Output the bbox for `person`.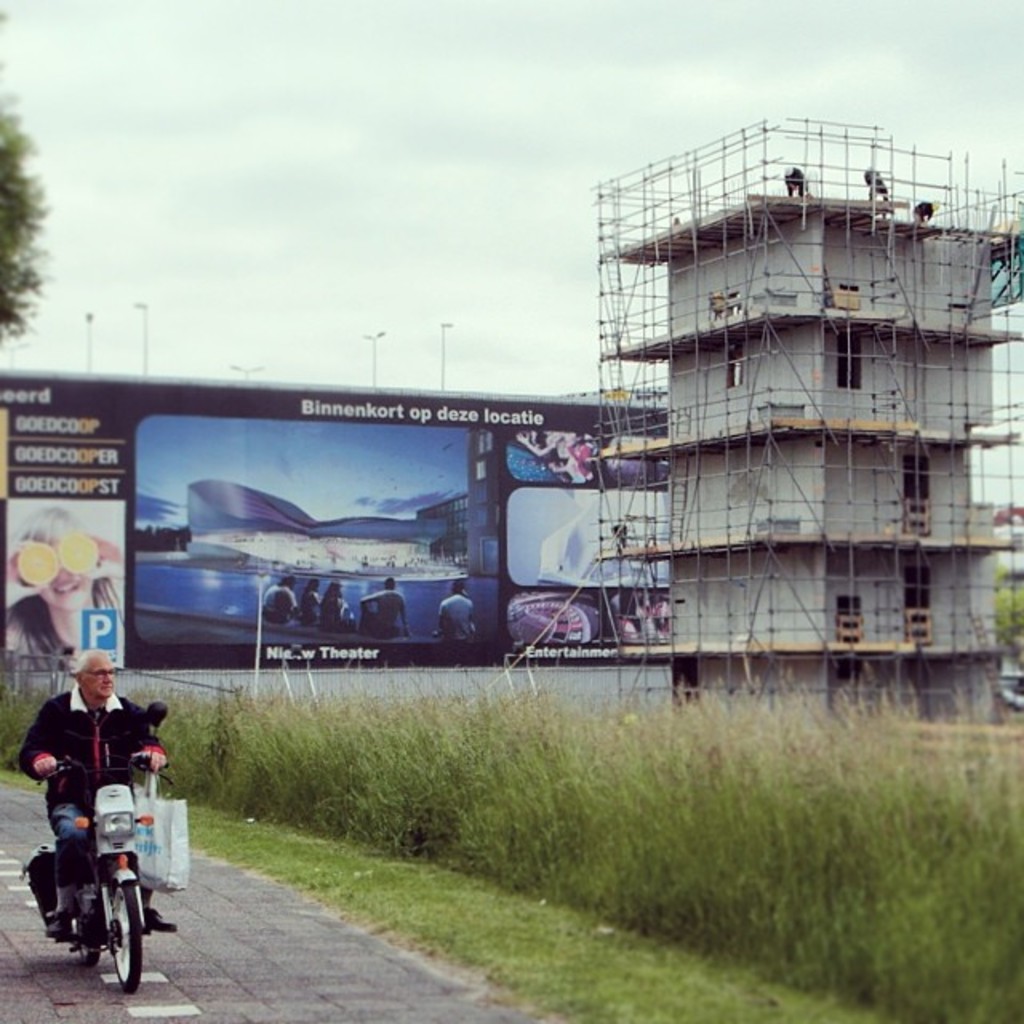
<box>434,578,477,640</box>.
